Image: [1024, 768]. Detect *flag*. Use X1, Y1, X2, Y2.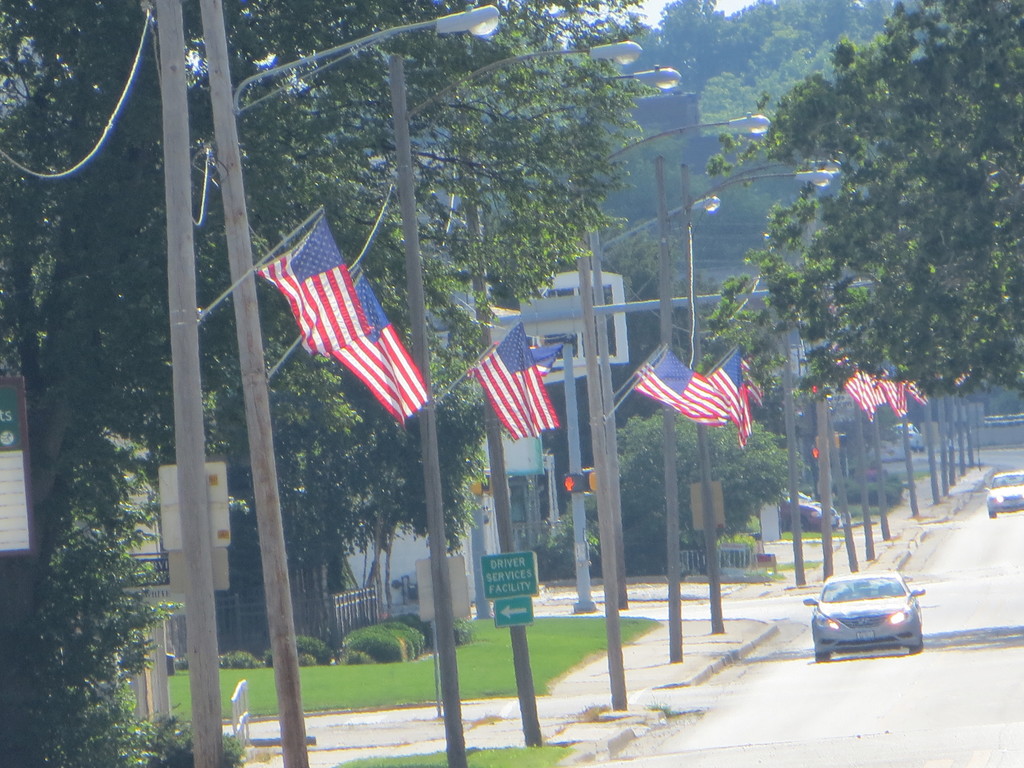
877, 376, 918, 420.
